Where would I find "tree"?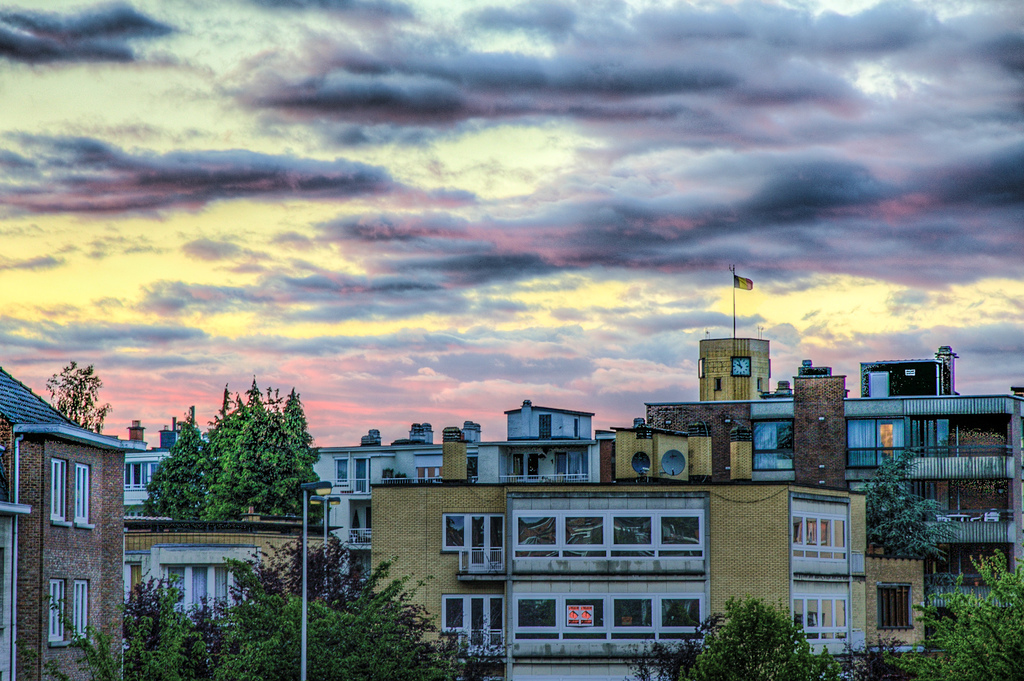
At locate(832, 449, 988, 572).
